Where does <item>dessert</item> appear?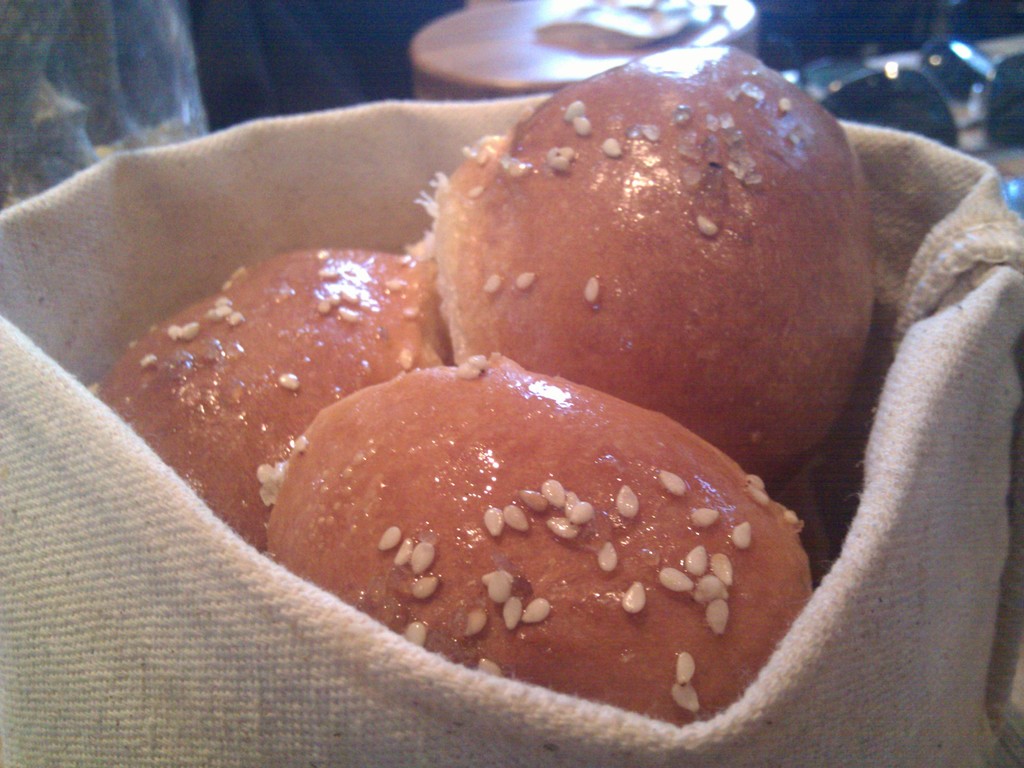
Appears at <box>111,248,450,538</box>.
